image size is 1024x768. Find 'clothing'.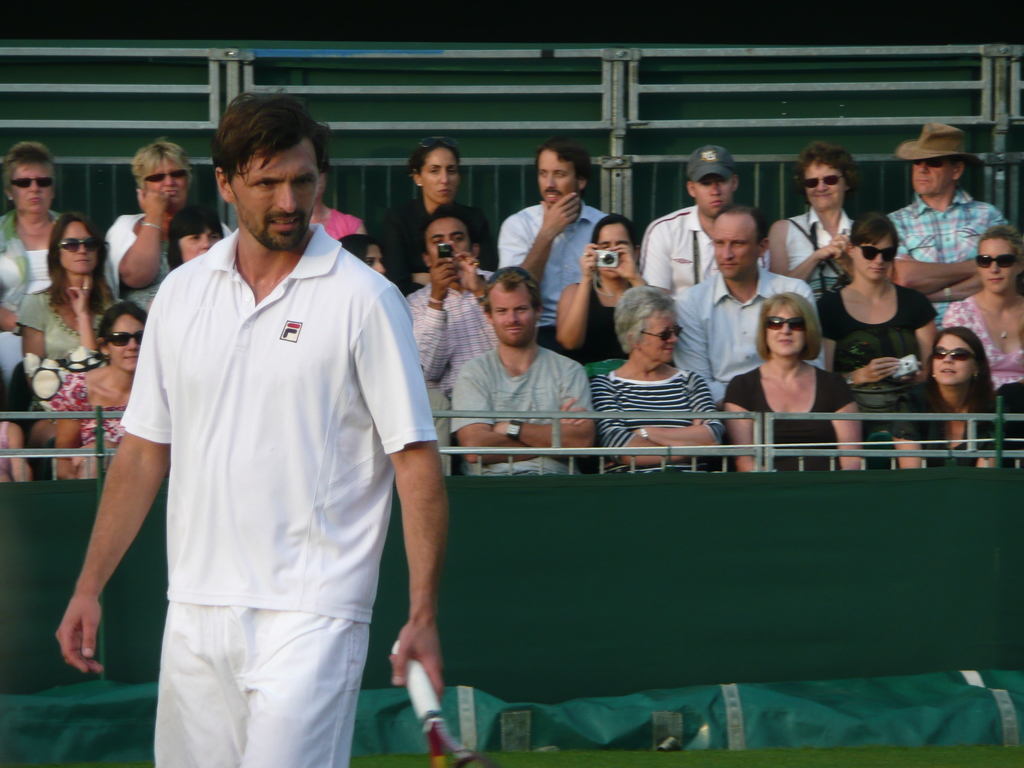
[643,207,716,296].
